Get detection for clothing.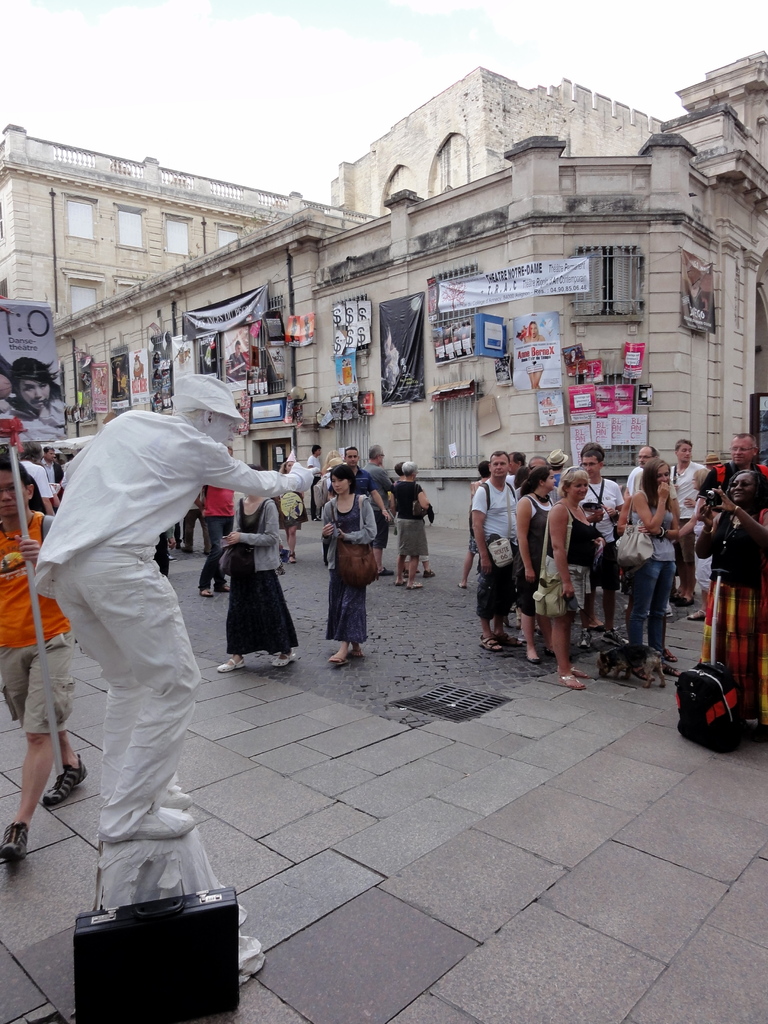
Detection: region(22, 461, 50, 494).
